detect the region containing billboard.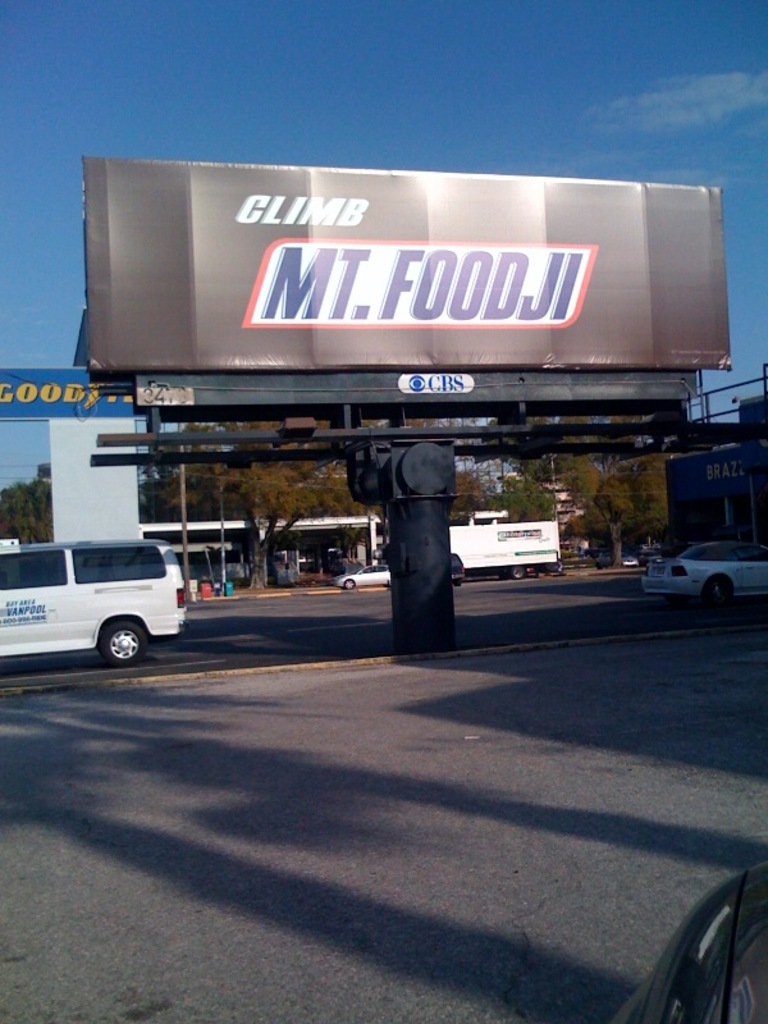
(x1=0, y1=365, x2=136, y2=421).
